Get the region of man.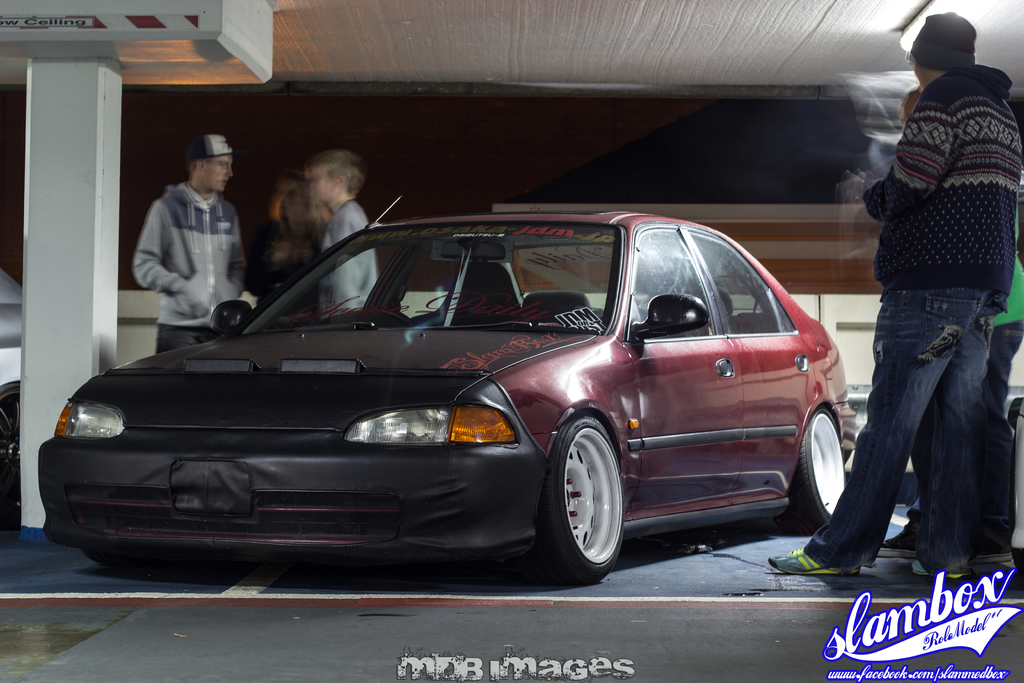
left=816, top=70, right=1018, bottom=593.
